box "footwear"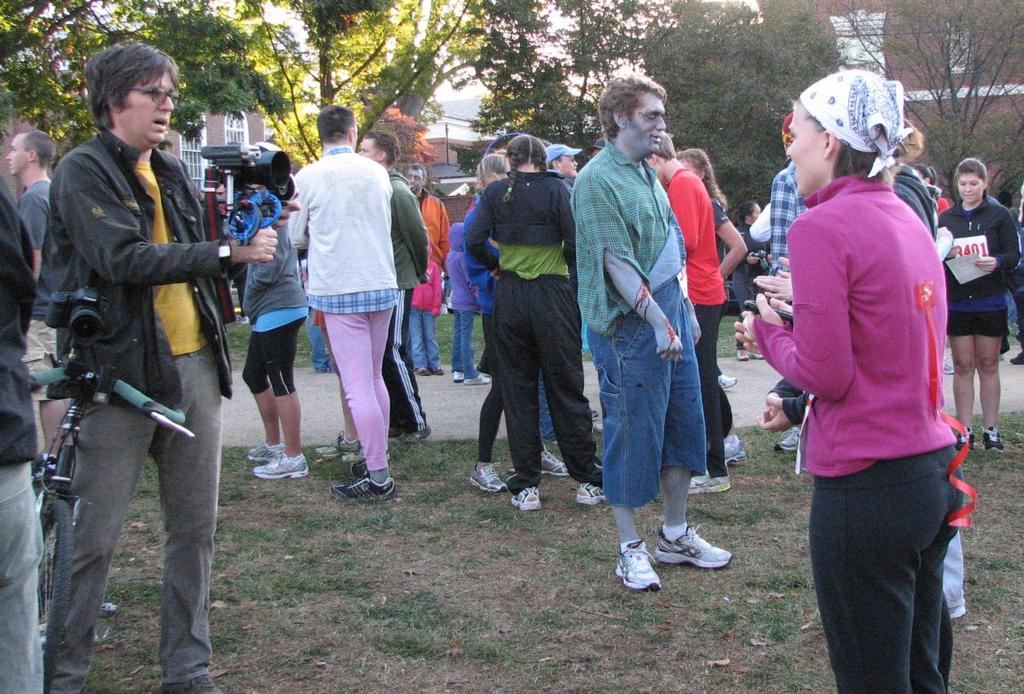
x1=691 y1=467 x2=737 y2=496
